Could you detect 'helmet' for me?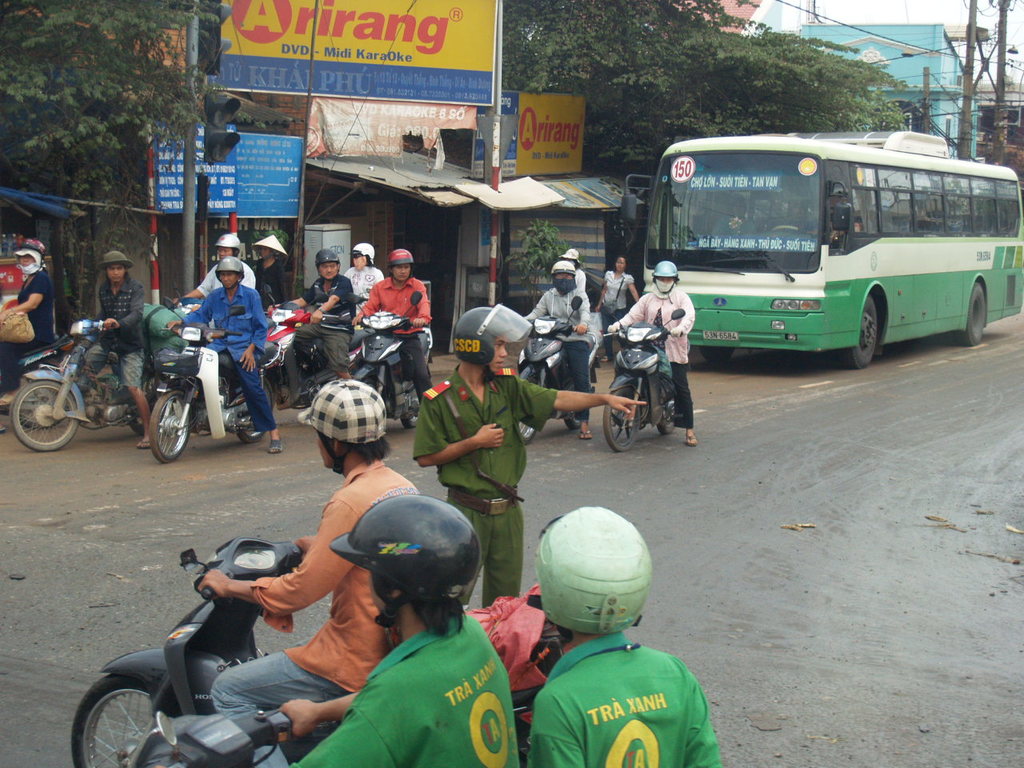
Detection result: select_region(294, 372, 385, 474).
